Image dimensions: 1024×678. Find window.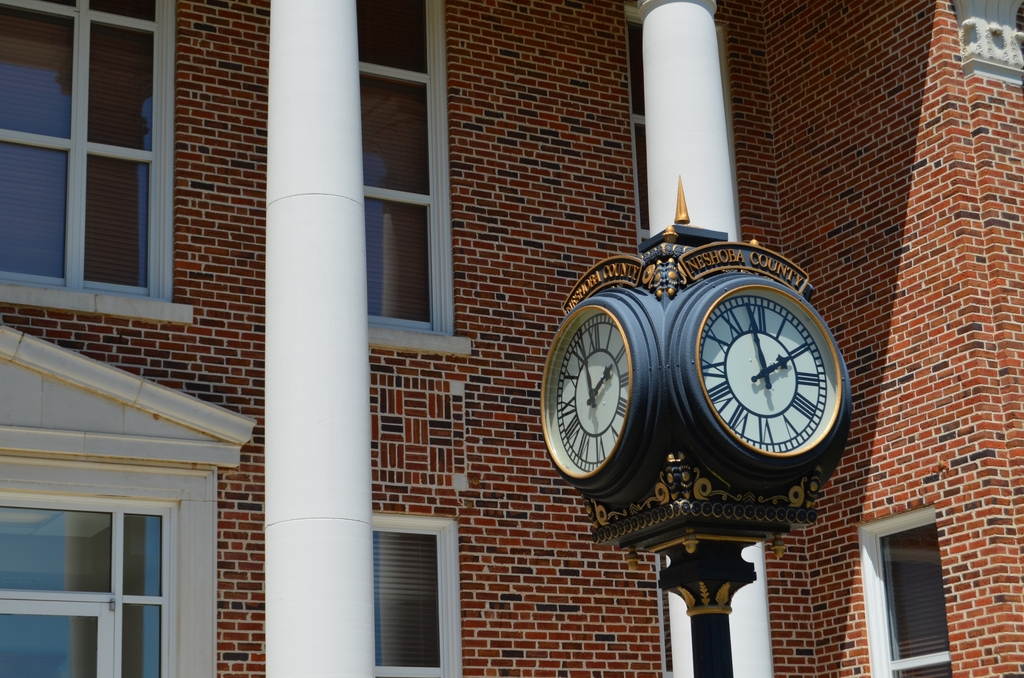
x1=0, y1=487, x2=180, y2=608.
